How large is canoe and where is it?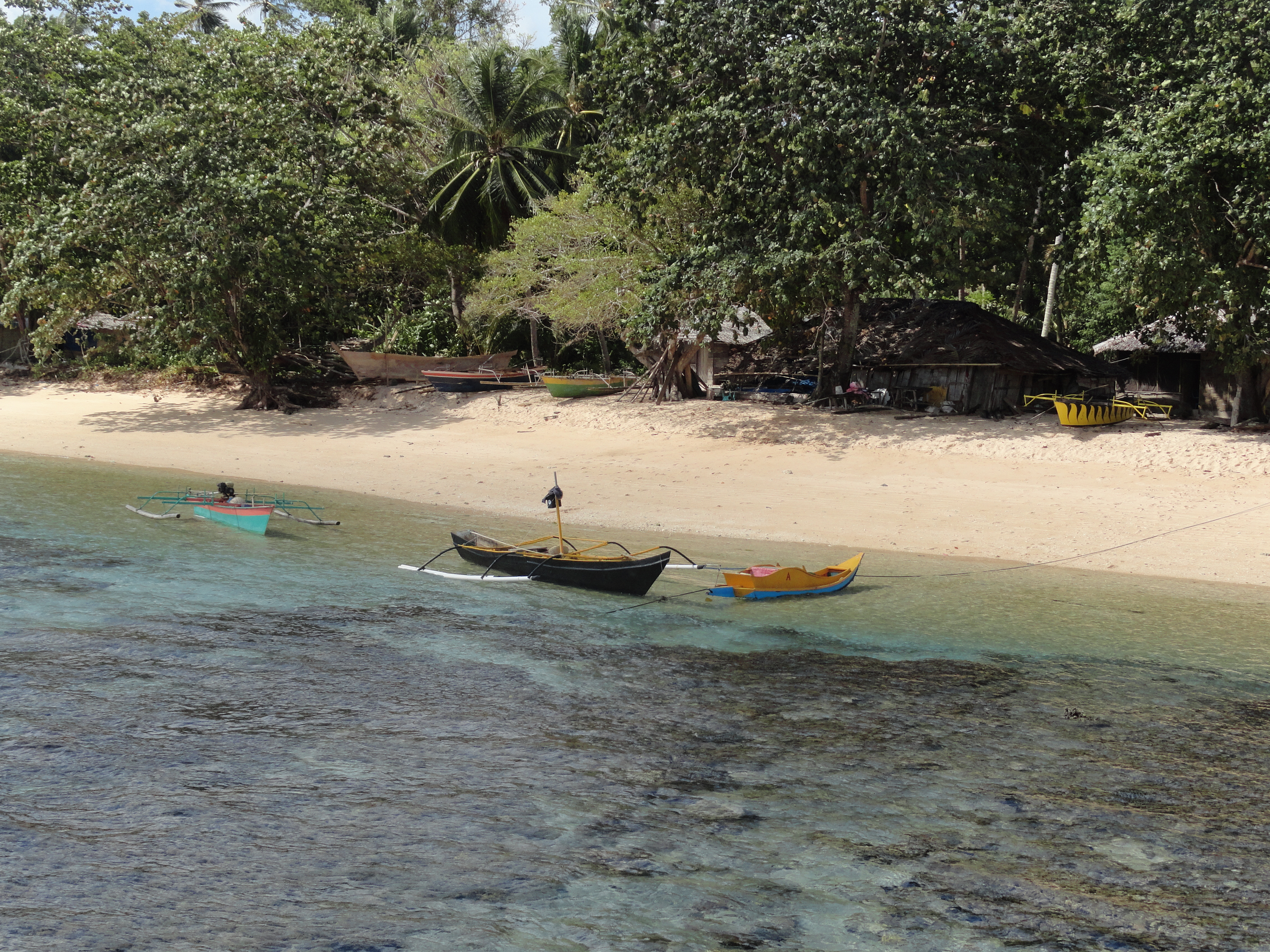
Bounding box: l=53, t=138, r=76, b=148.
